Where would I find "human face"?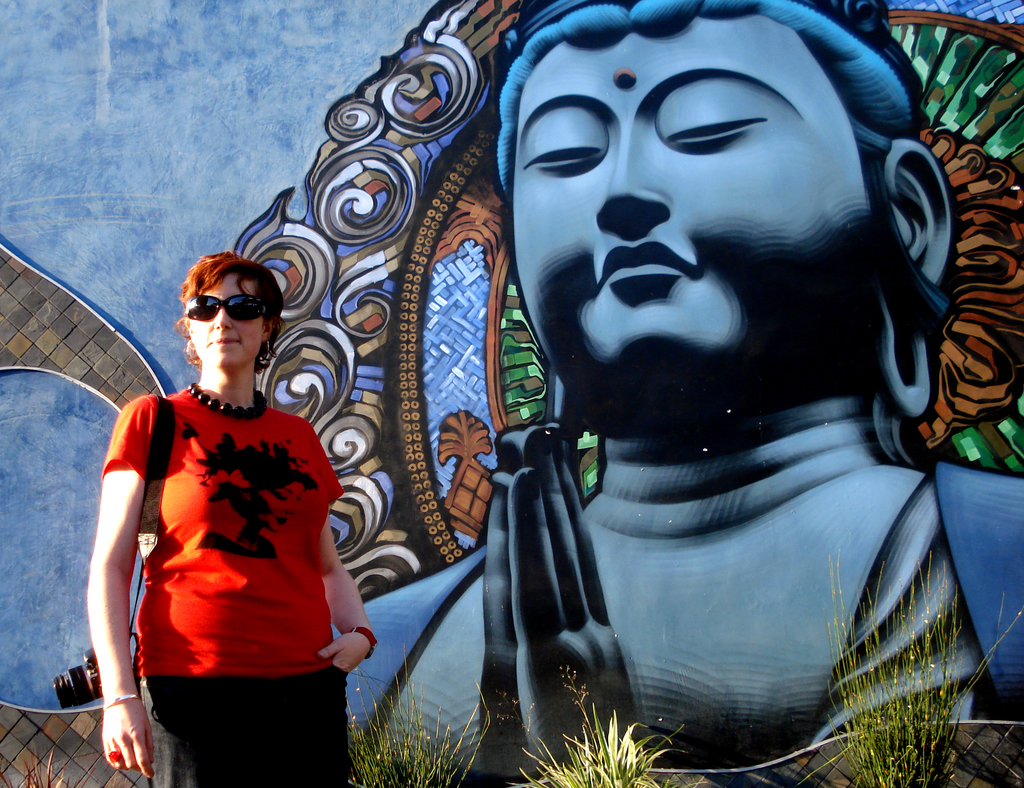
At rect(189, 269, 263, 366).
